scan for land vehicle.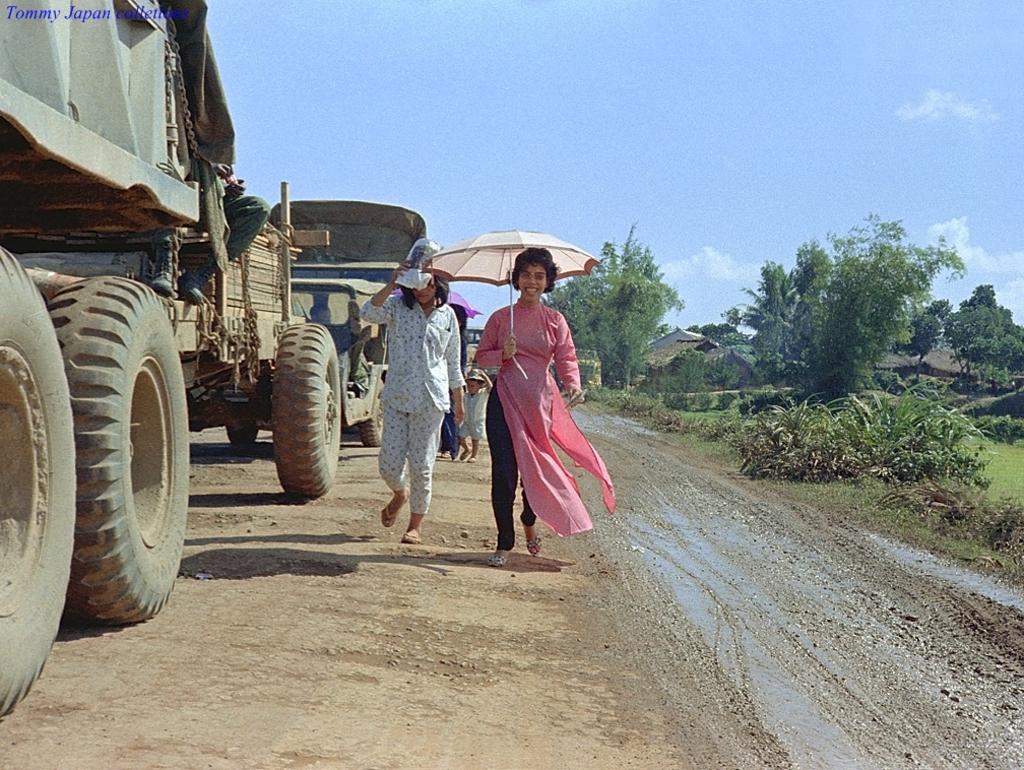
Scan result: x1=264 y1=198 x2=429 y2=445.
